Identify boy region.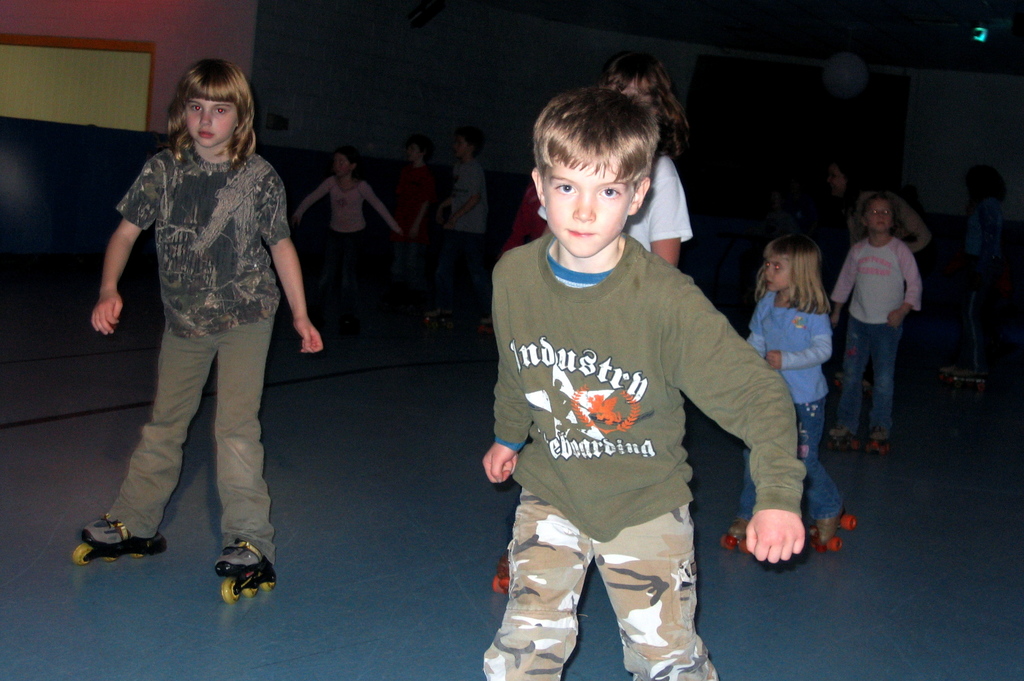
Region: bbox(464, 69, 785, 669).
